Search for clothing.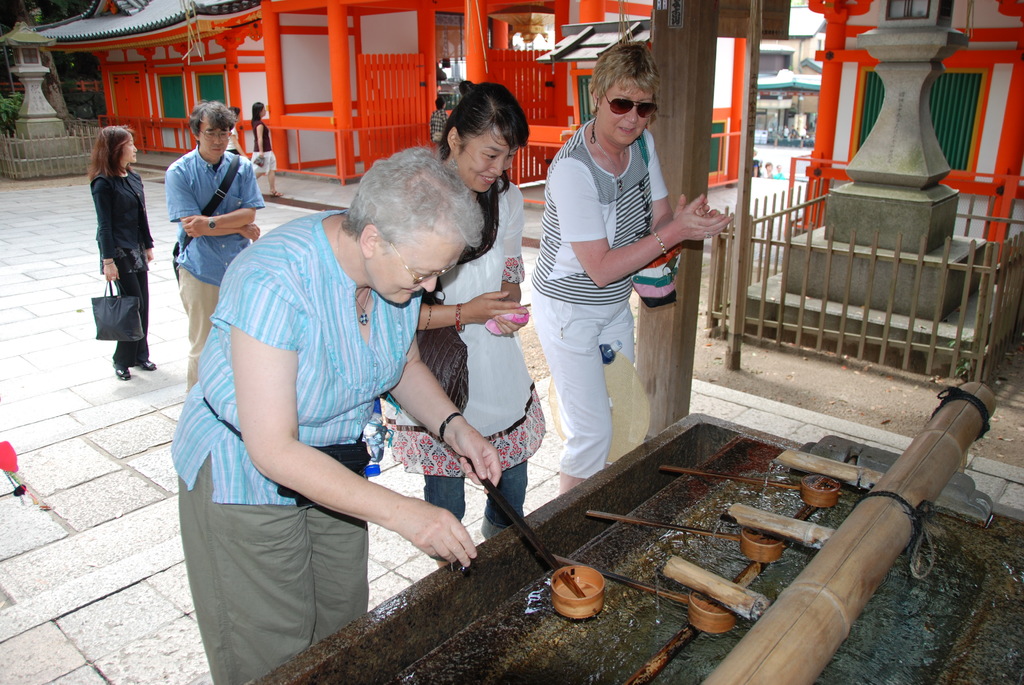
Found at pyautogui.locateOnScreen(172, 148, 267, 374).
